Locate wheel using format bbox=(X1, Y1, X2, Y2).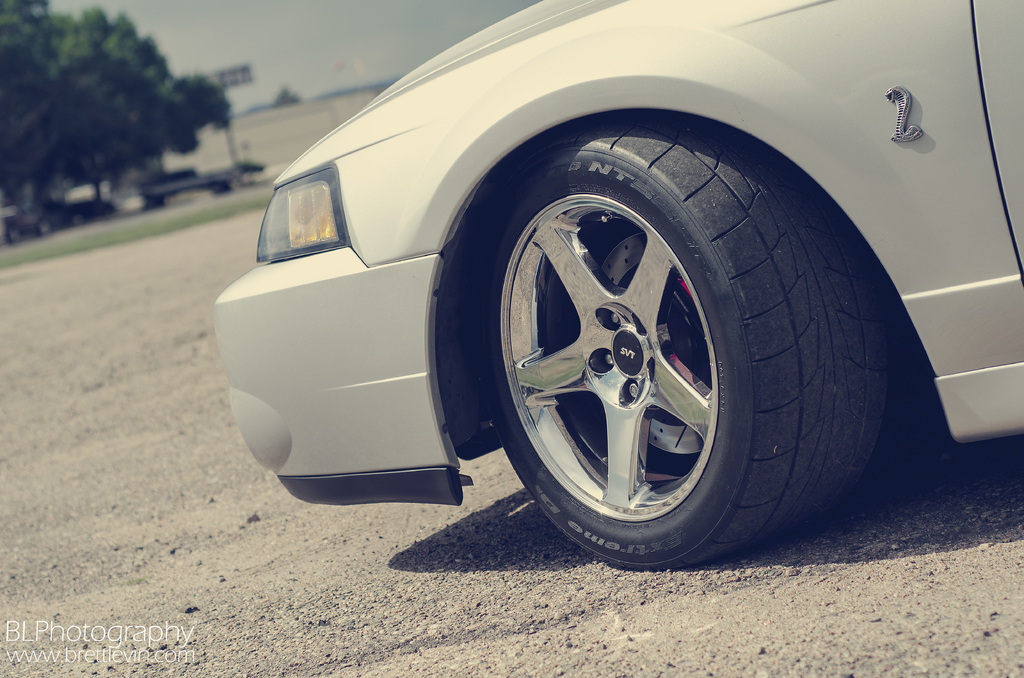
bbox=(475, 128, 808, 554).
